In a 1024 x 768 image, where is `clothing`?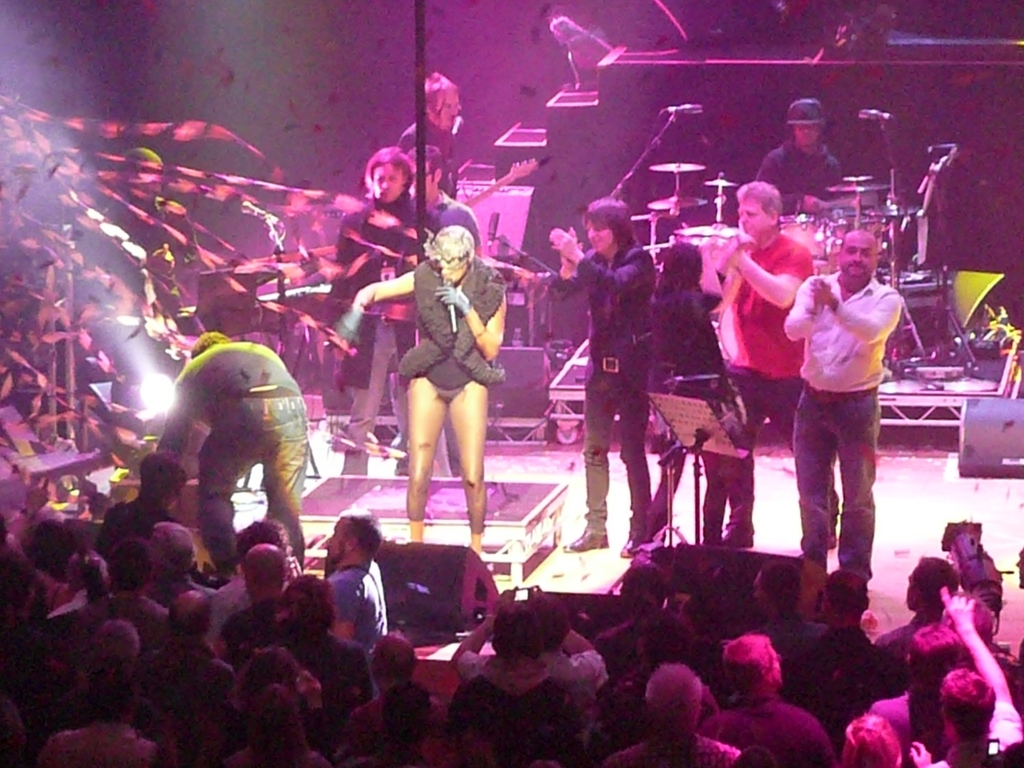
145/336/310/576.
